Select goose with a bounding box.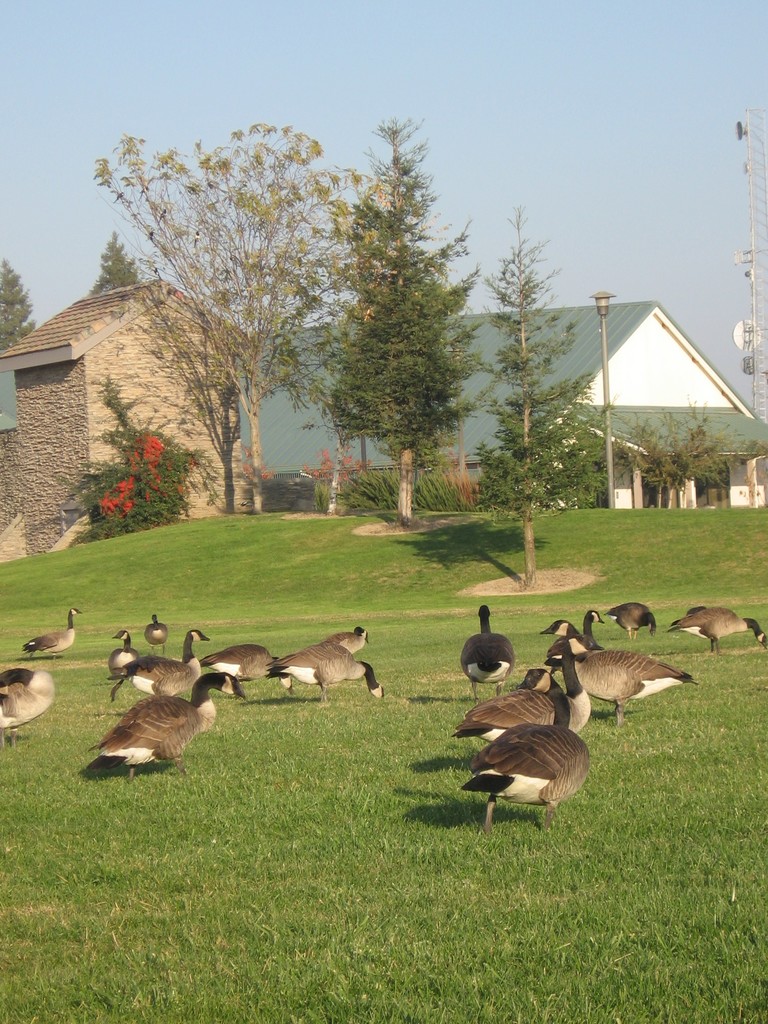
bbox=(455, 602, 513, 698).
